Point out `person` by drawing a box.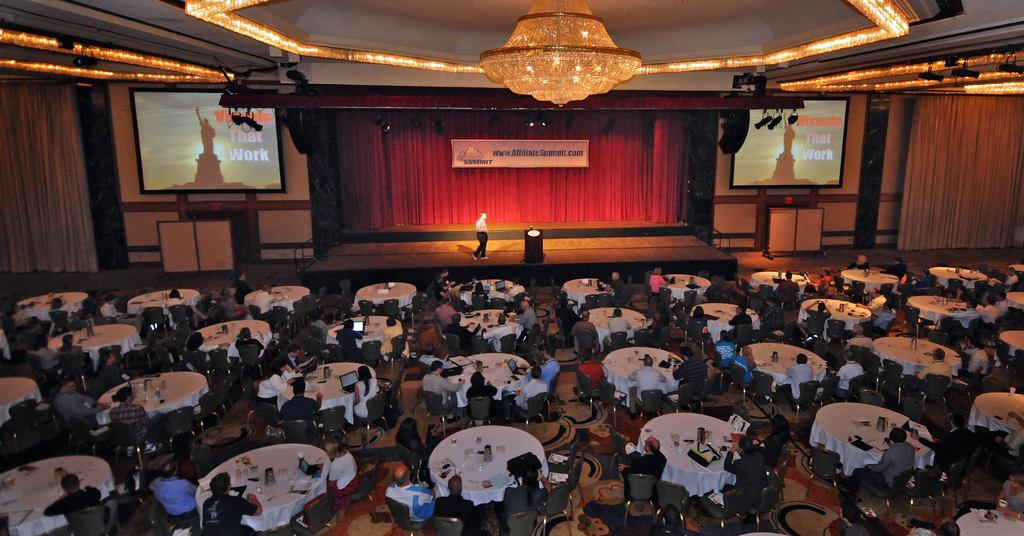
277, 345, 301, 372.
